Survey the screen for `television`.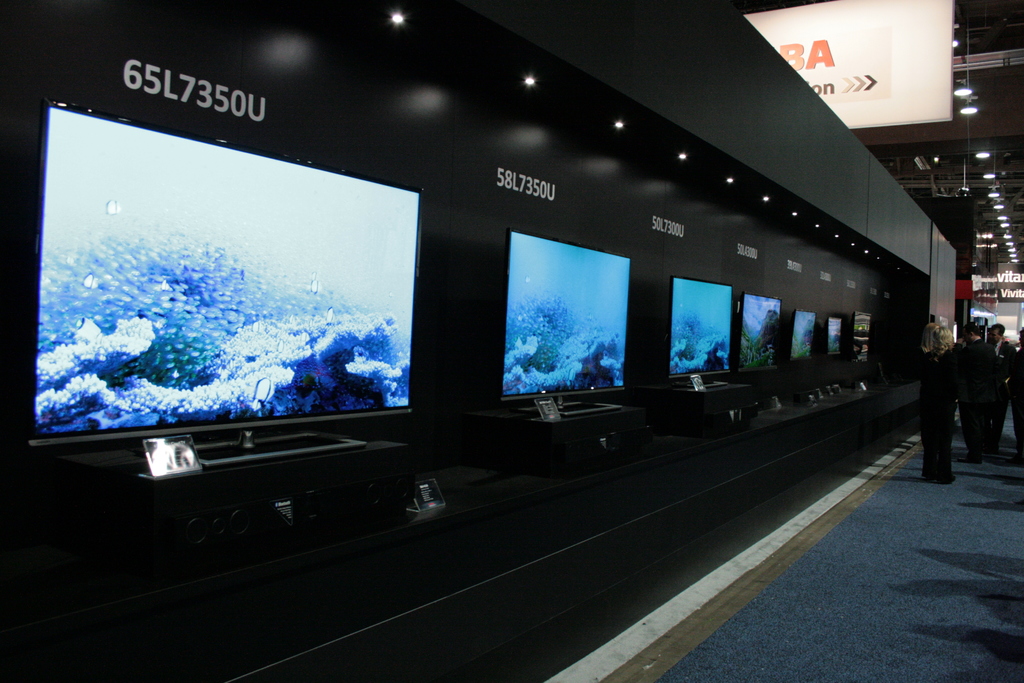
Survey found: locate(788, 309, 819, 365).
